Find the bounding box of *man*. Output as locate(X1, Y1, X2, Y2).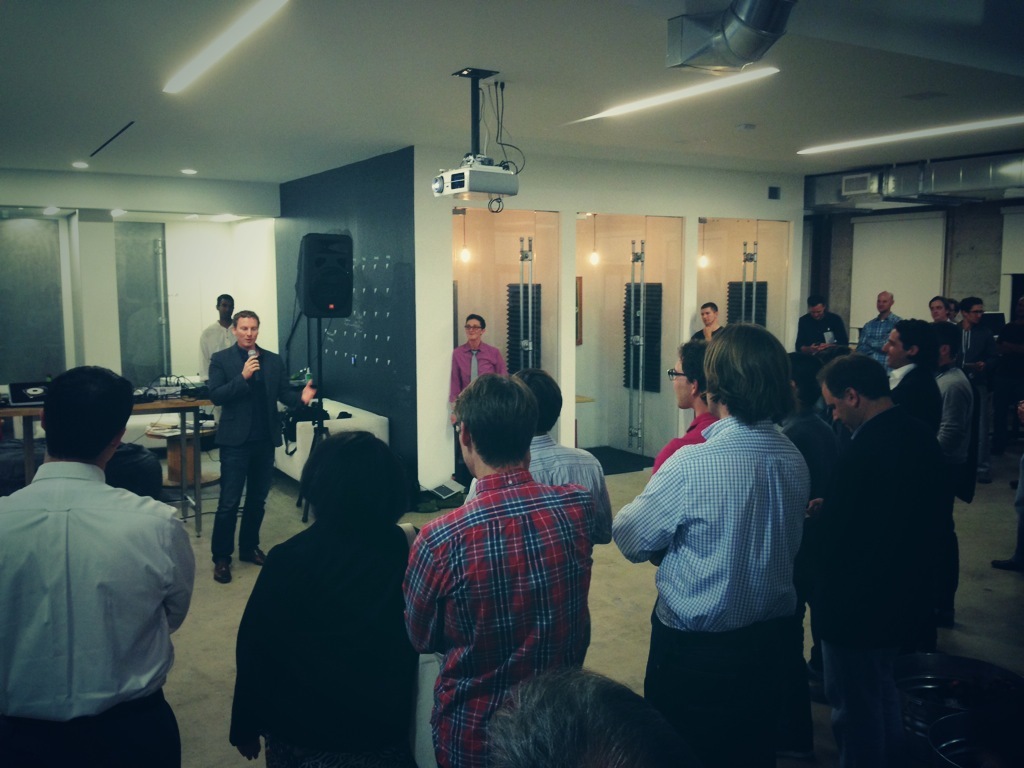
locate(207, 309, 315, 581).
